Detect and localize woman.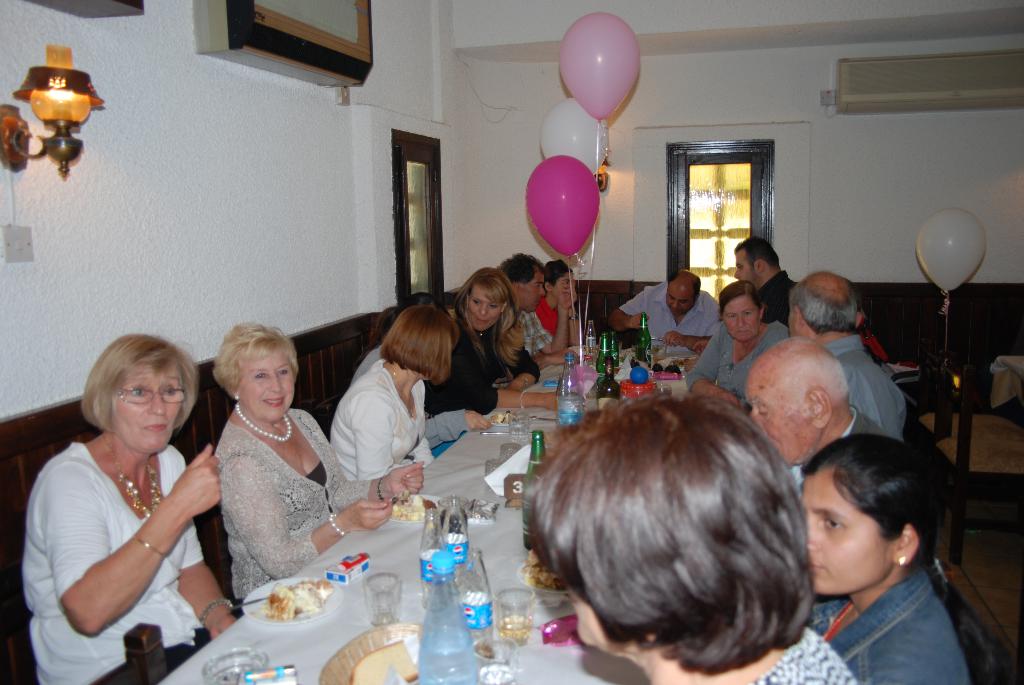
Localized at locate(341, 287, 492, 463).
